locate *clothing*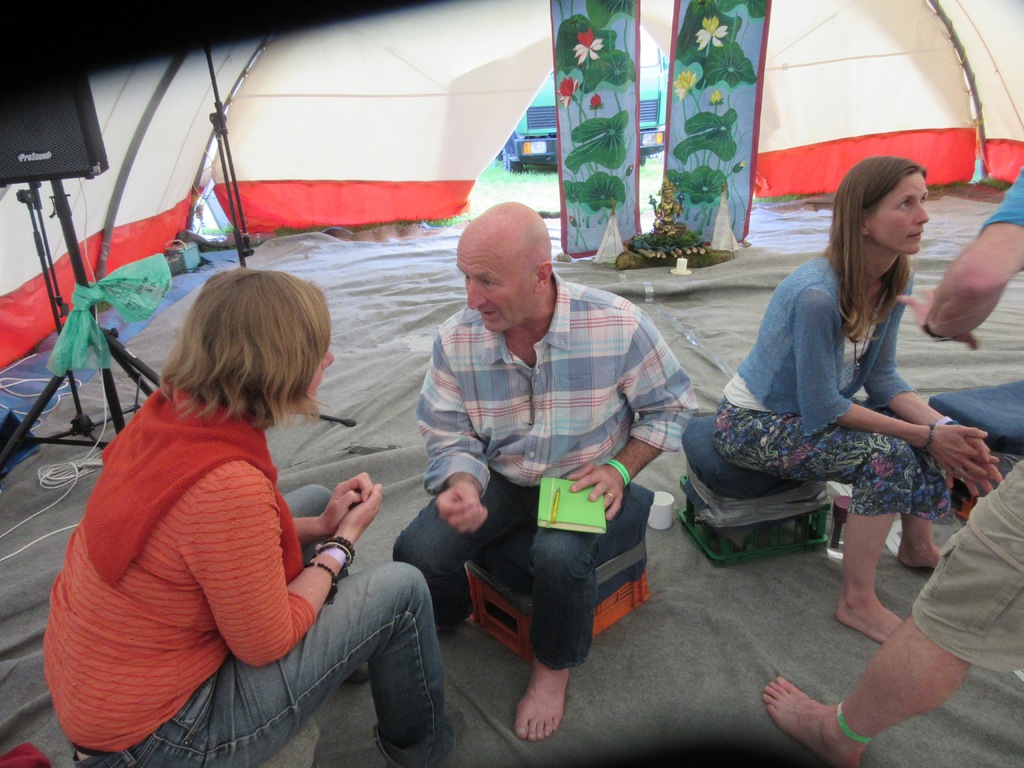
locate(721, 322, 886, 410)
